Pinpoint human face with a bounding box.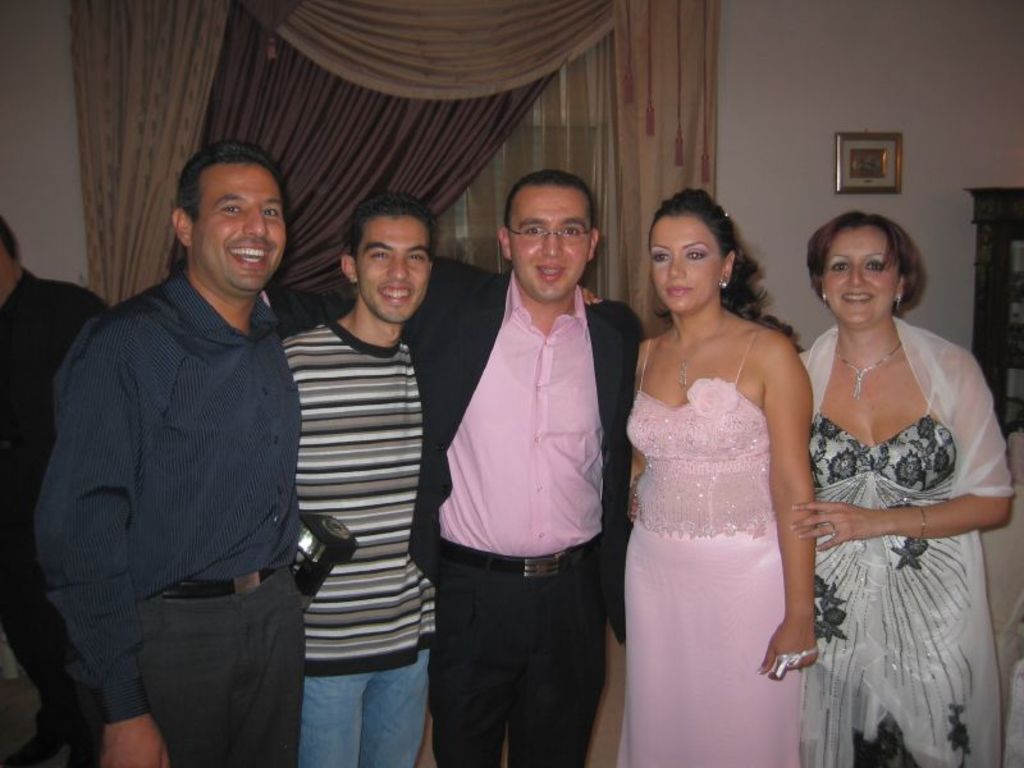
{"left": 358, "top": 216, "right": 430, "bottom": 320}.
